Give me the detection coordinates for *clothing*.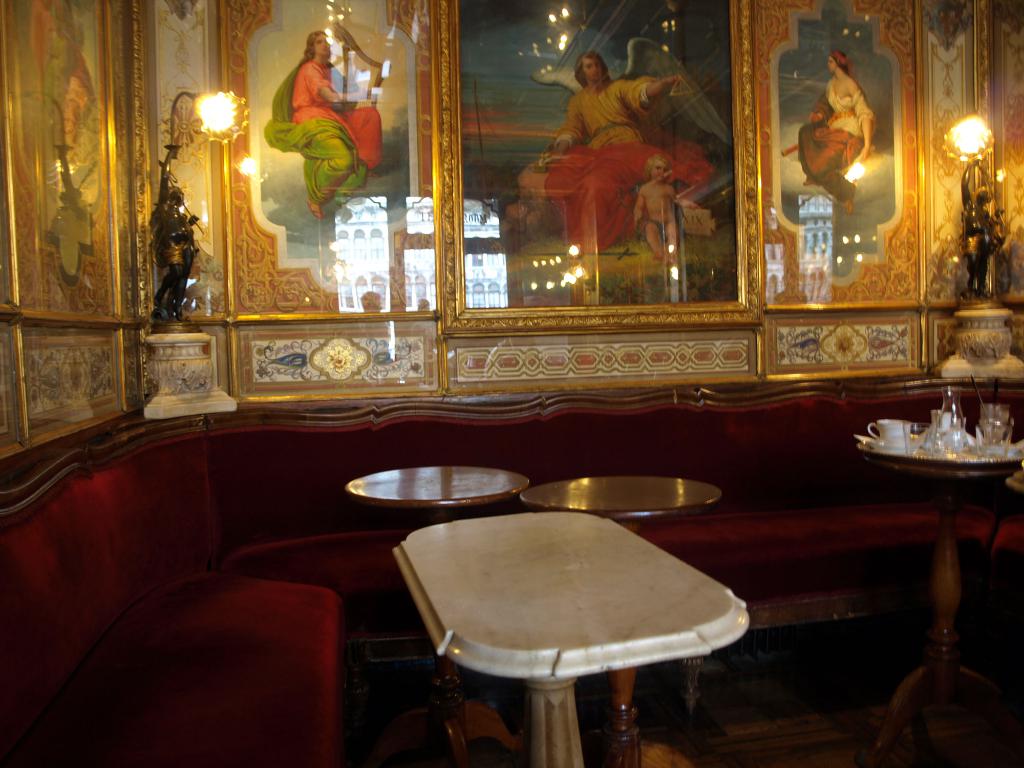
pyautogui.locateOnScreen(262, 32, 376, 203).
